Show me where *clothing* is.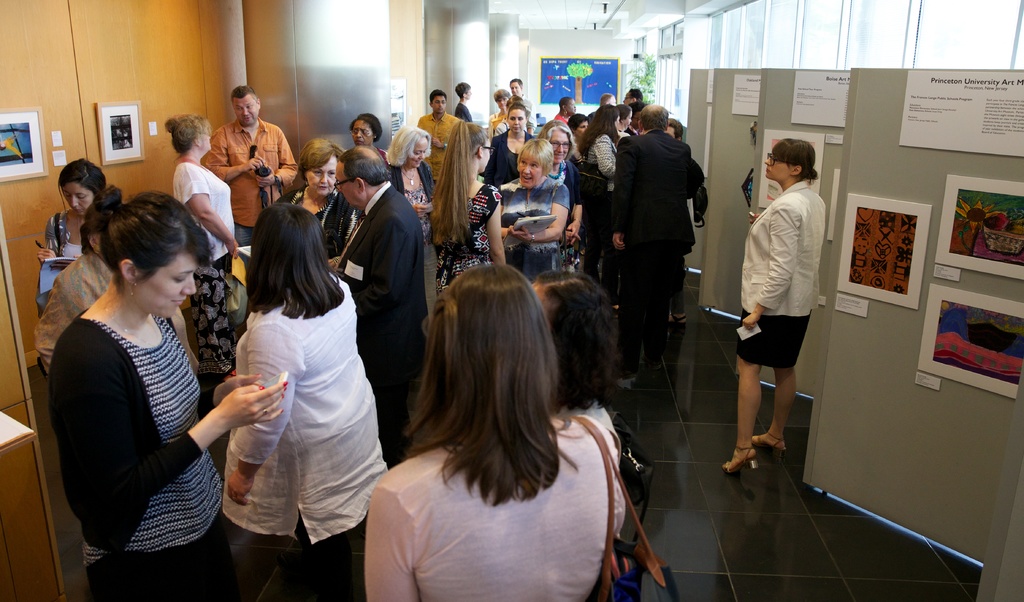
*clothing* is at x1=614 y1=127 x2=701 y2=392.
